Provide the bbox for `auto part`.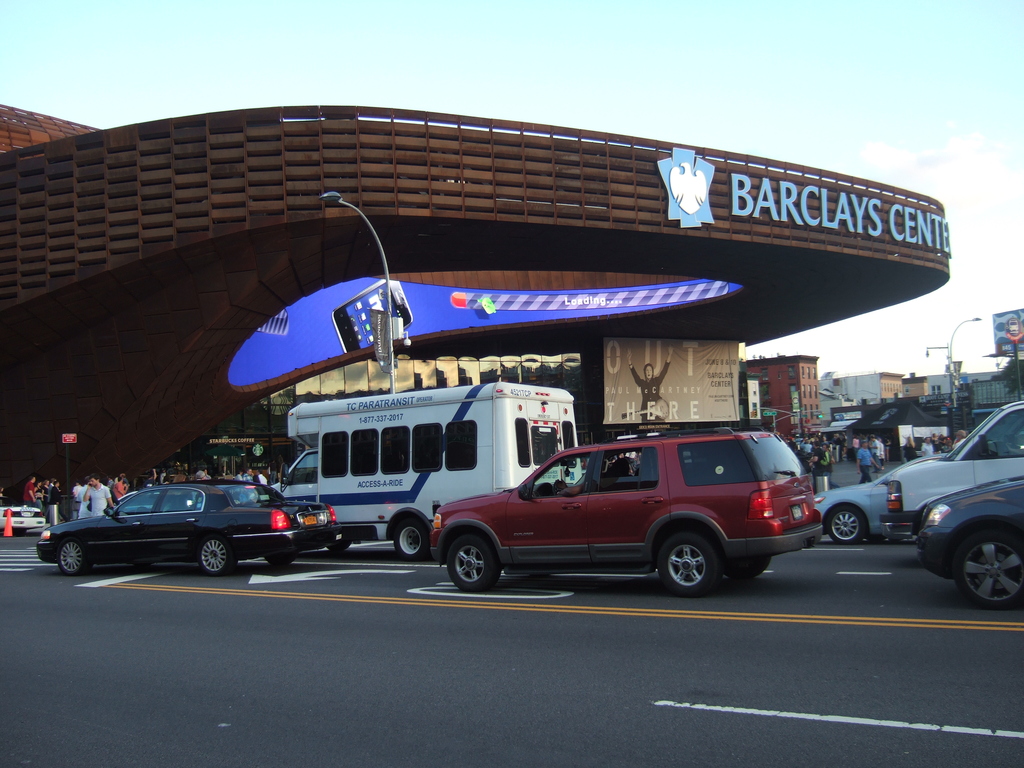
<box>387,513,429,563</box>.
